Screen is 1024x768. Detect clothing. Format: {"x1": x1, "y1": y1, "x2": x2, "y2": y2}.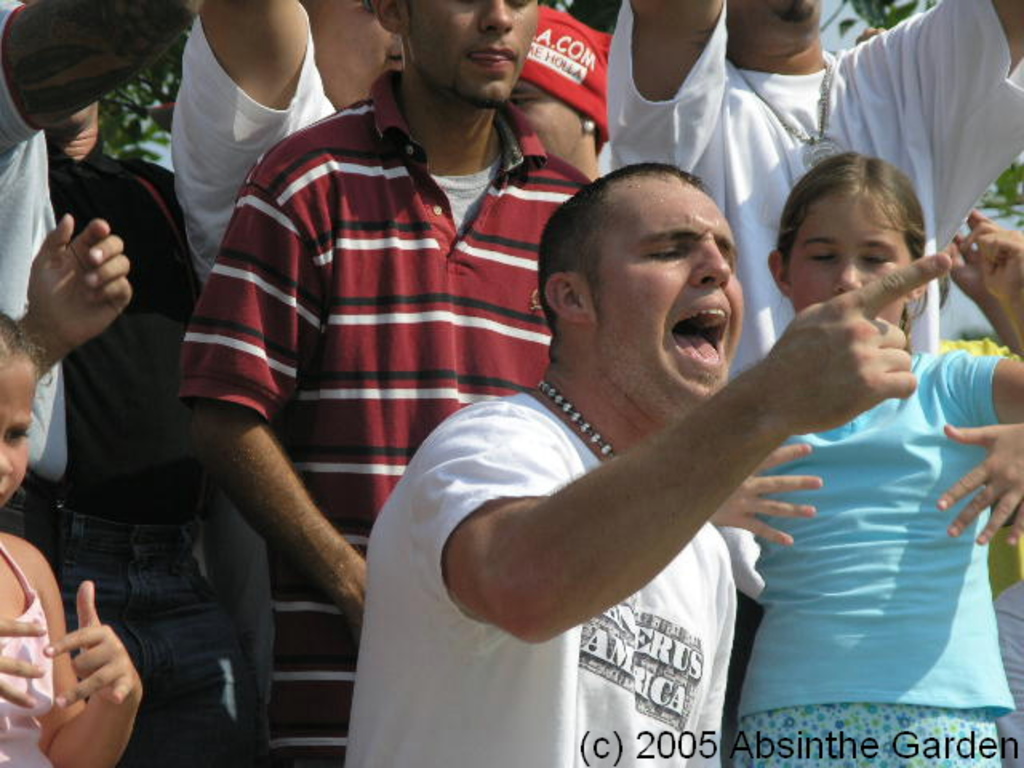
{"x1": 347, "y1": 384, "x2": 739, "y2": 766}.
